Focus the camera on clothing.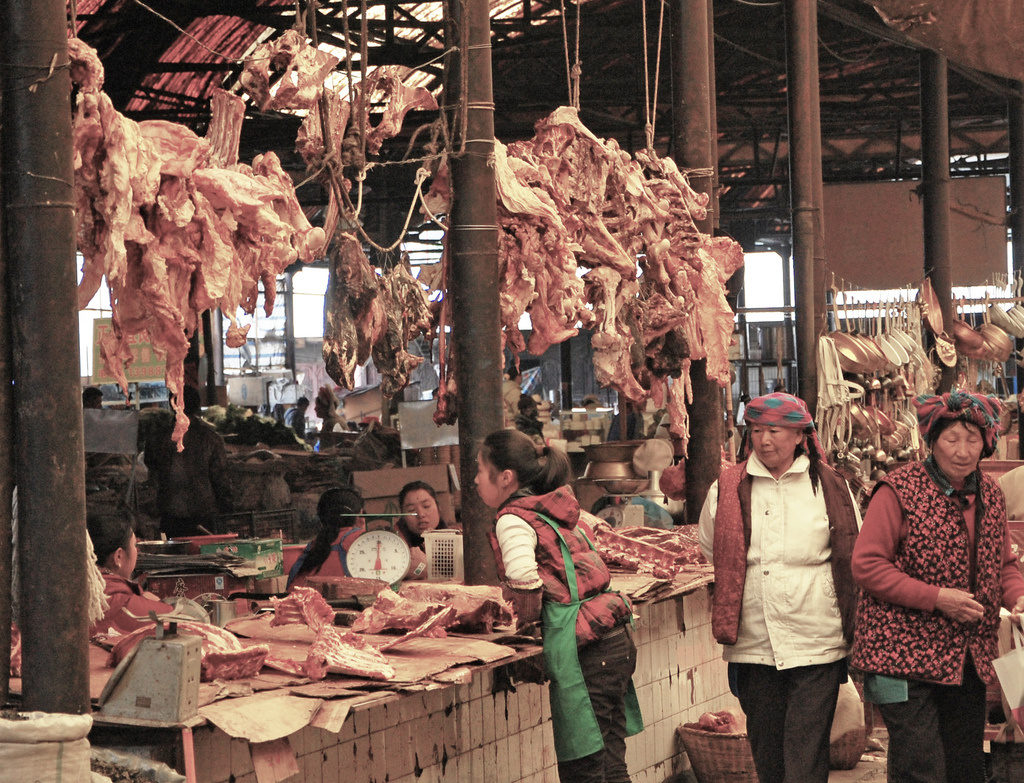
Focus region: [84,569,170,632].
